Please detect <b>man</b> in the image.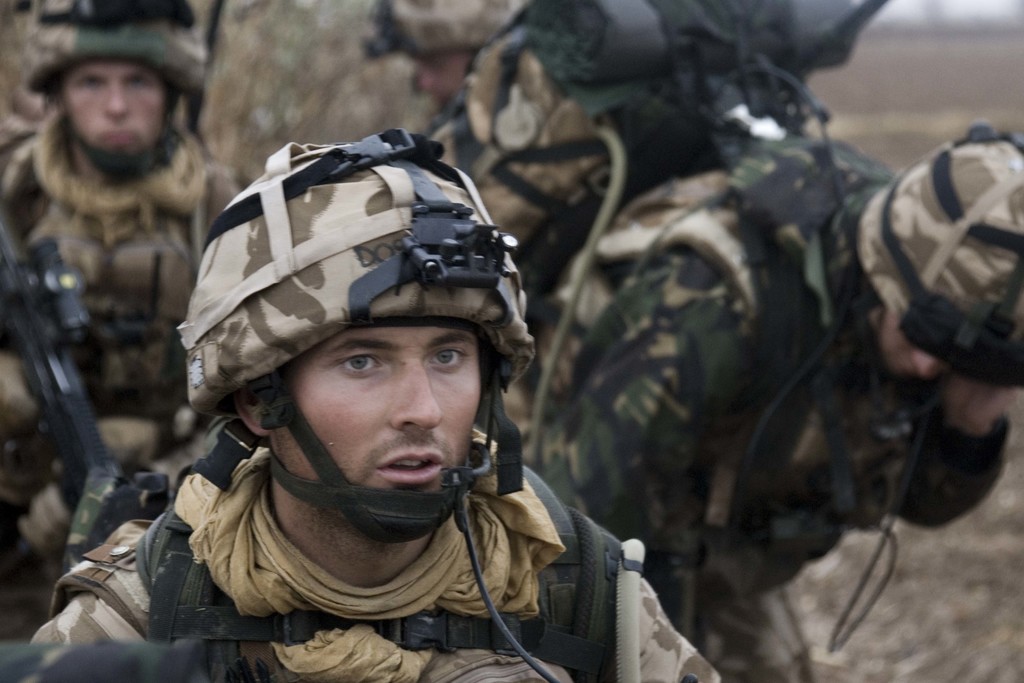
[x1=0, y1=0, x2=255, y2=571].
